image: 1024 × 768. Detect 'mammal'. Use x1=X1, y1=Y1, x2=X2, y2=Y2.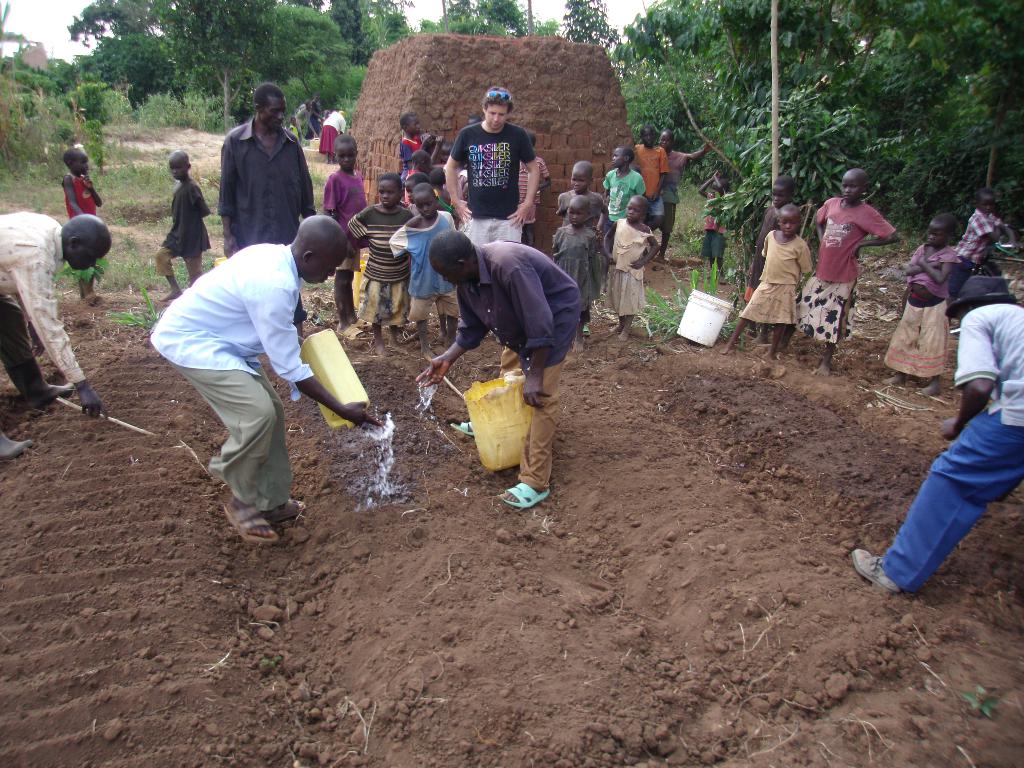
x1=952, y1=186, x2=1020, y2=296.
